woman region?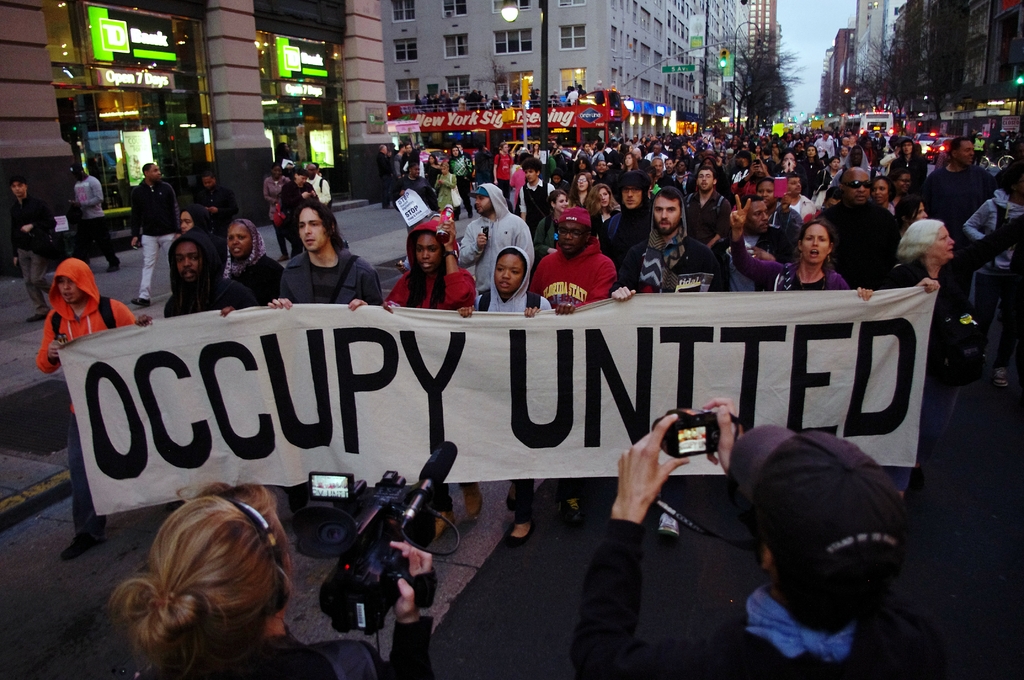
region(396, 163, 433, 205)
